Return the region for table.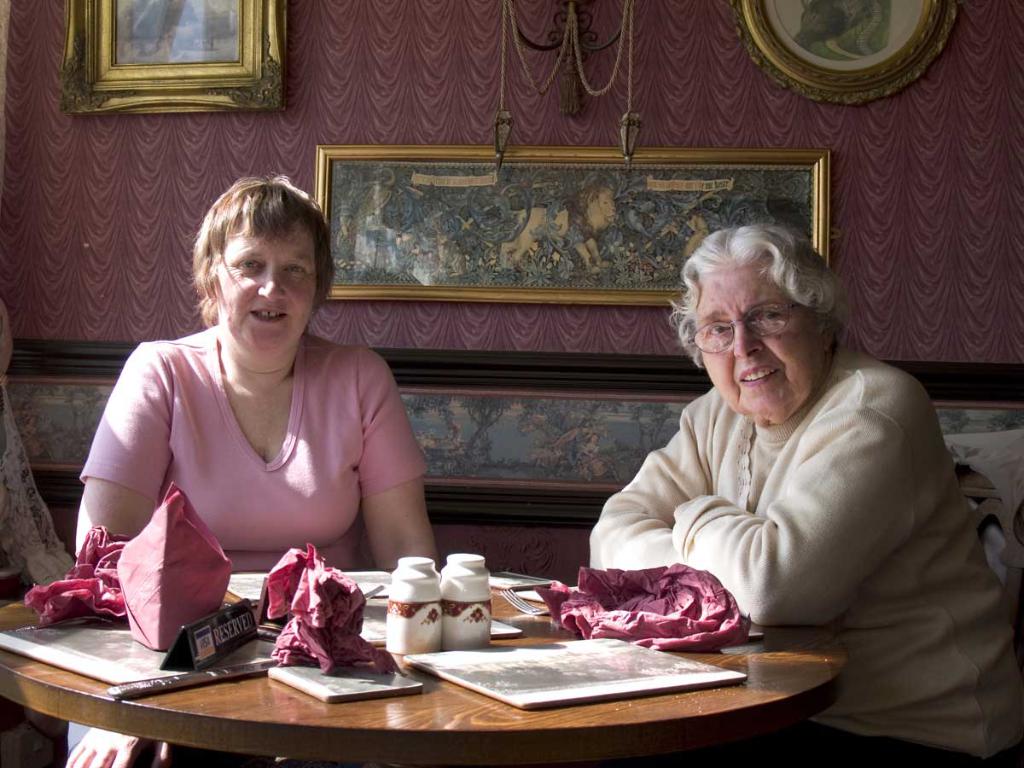
39:557:750:767.
